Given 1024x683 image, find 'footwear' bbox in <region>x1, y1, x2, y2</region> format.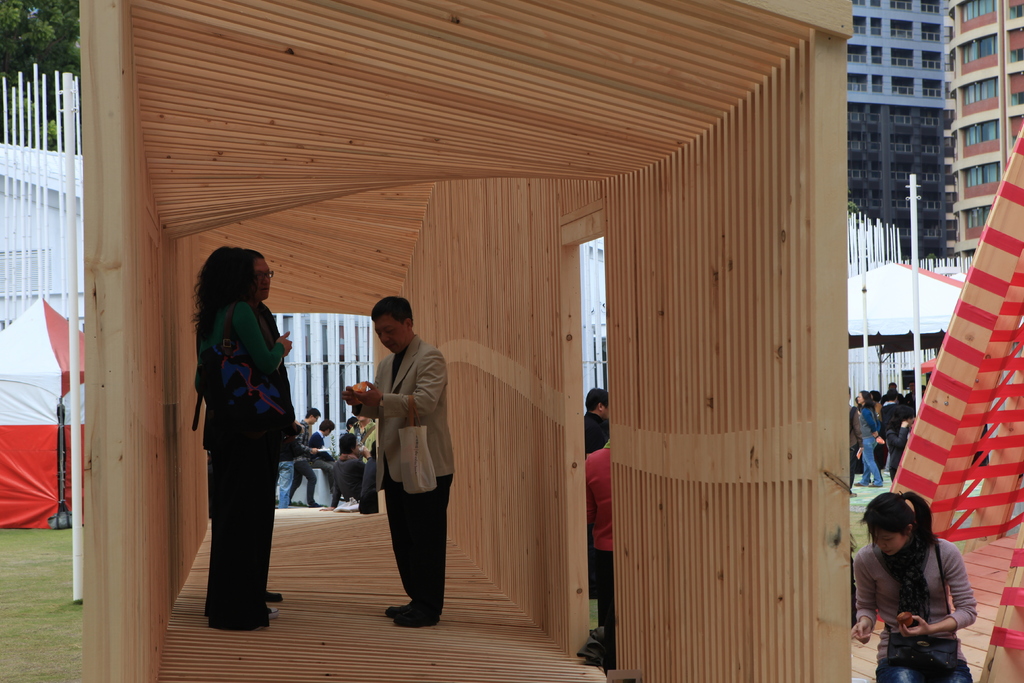
<region>336, 506, 344, 509</region>.
